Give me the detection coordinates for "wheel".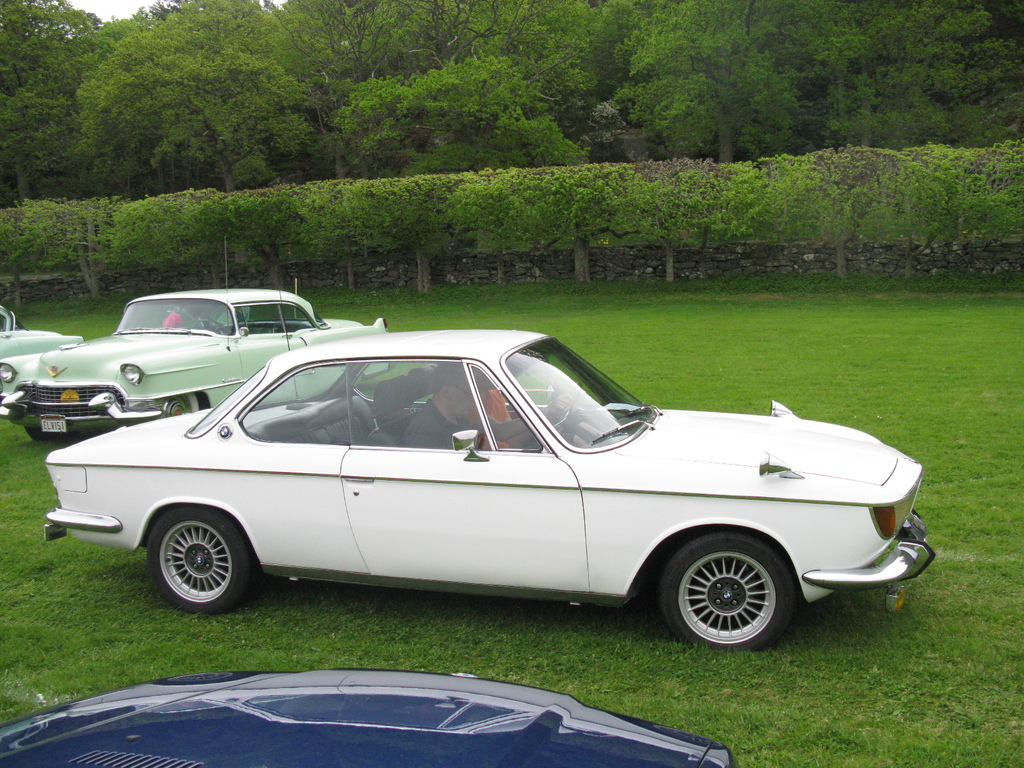
[x1=657, y1=526, x2=793, y2=653].
